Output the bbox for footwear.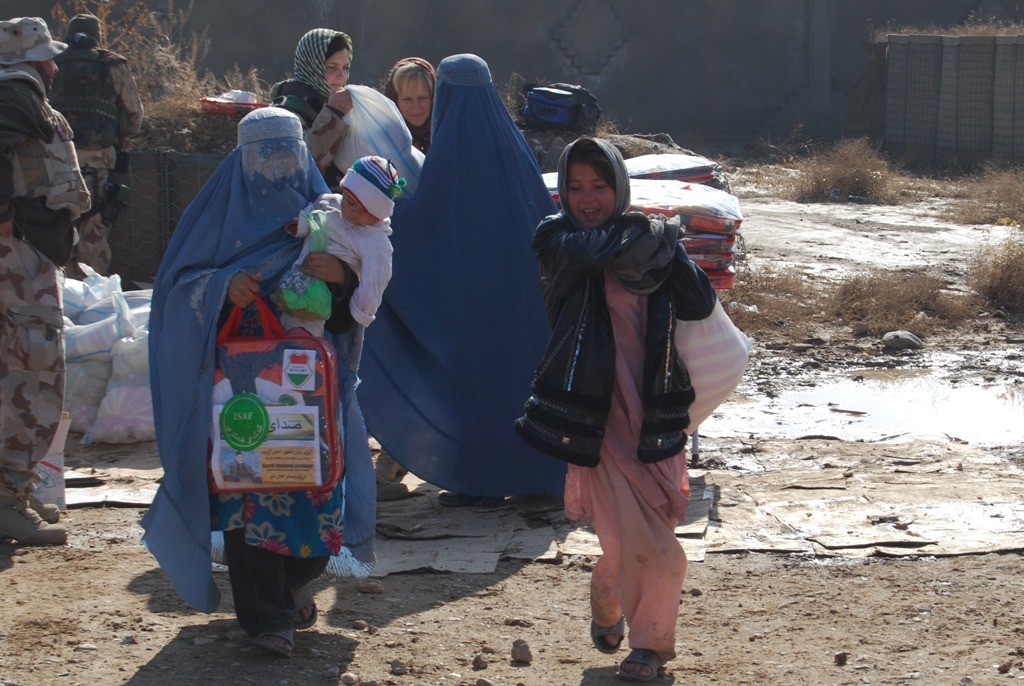
[left=257, top=634, right=296, bottom=663].
